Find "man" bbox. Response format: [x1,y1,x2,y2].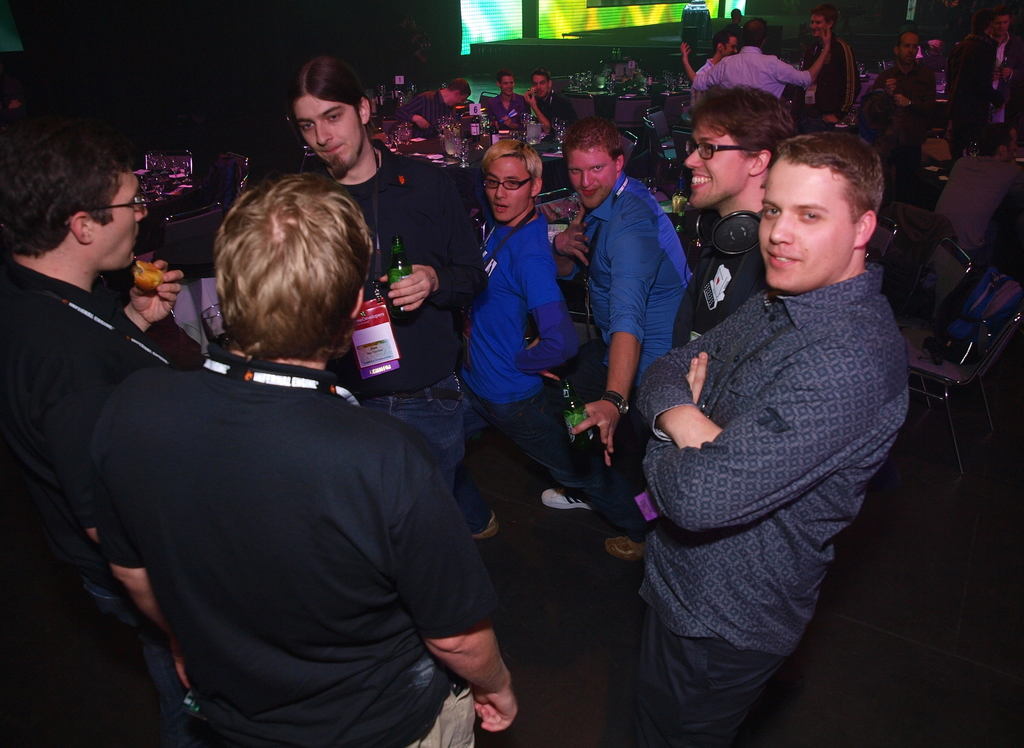
[522,68,565,128].
